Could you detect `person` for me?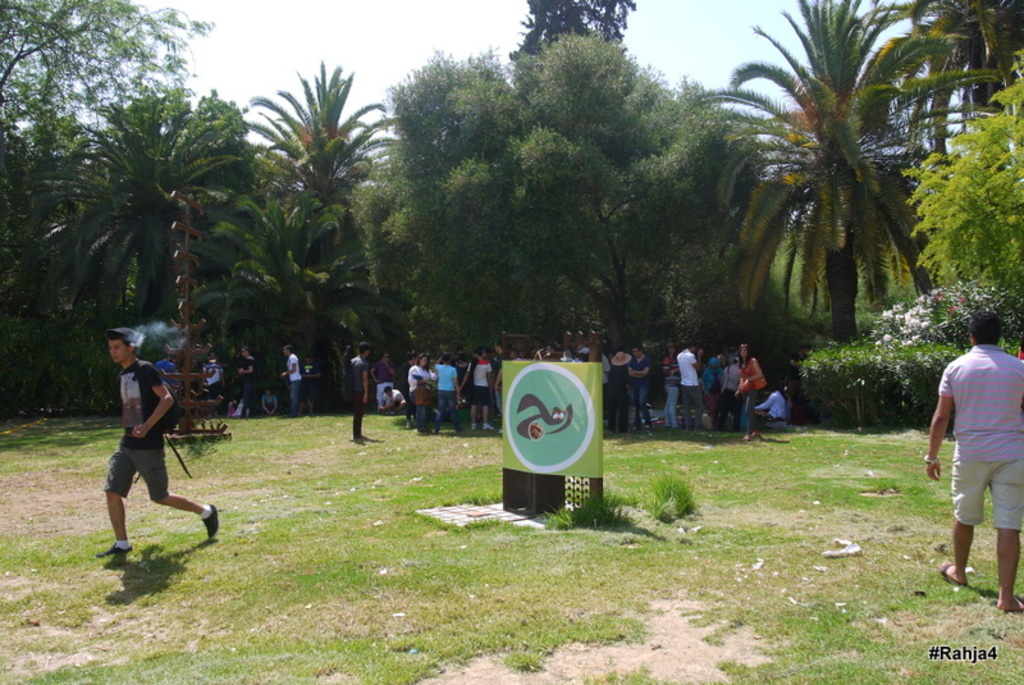
Detection result: {"left": 918, "top": 318, "right": 1023, "bottom": 612}.
